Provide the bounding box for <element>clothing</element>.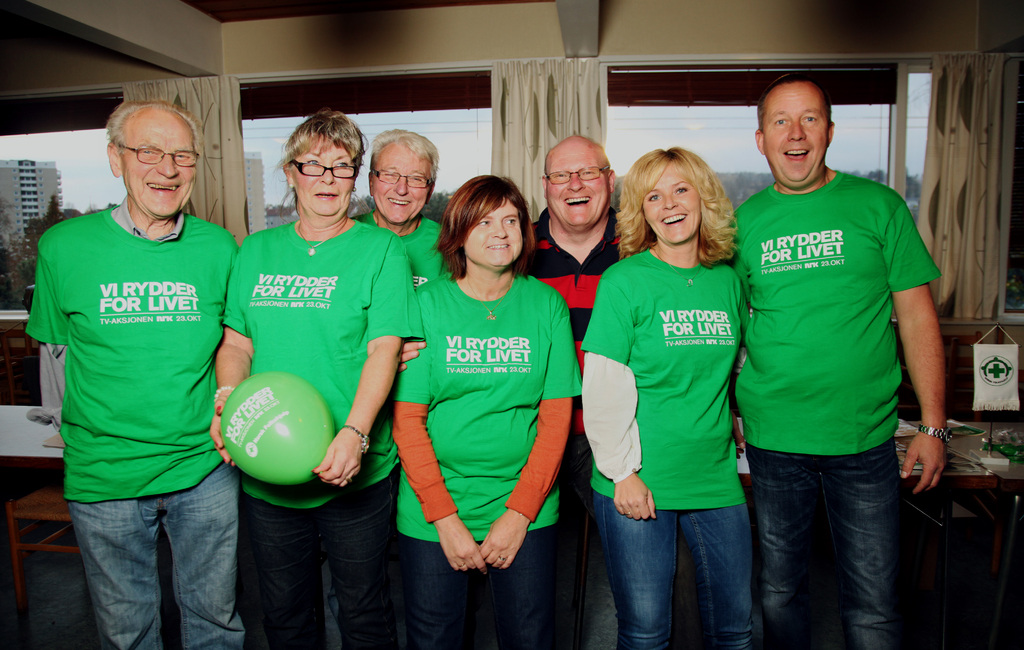
box=[387, 270, 587, 649].
